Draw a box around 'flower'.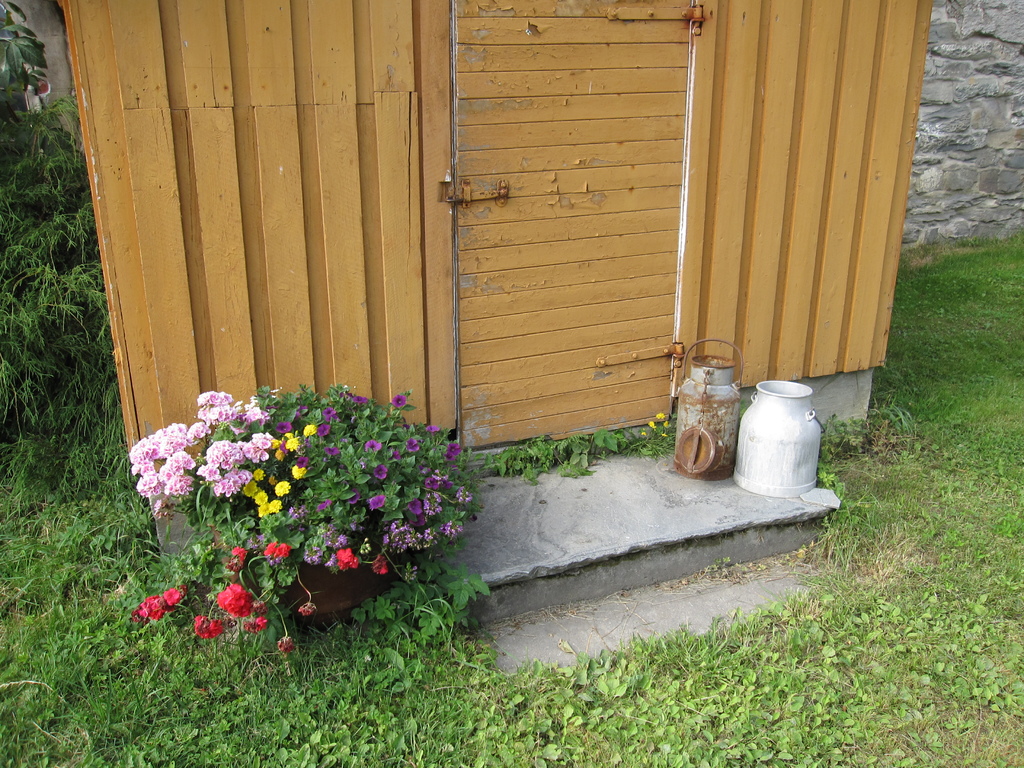
left=406, top=498, right=425, bottom=516.
